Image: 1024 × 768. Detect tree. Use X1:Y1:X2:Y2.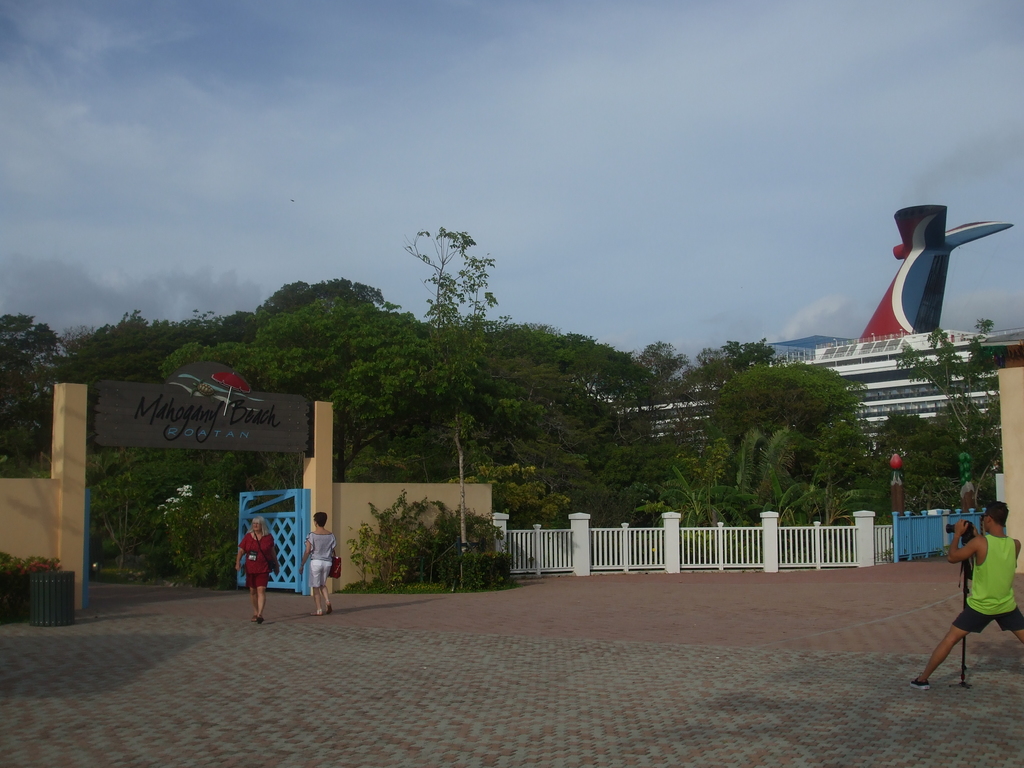
506:314:663:424.
